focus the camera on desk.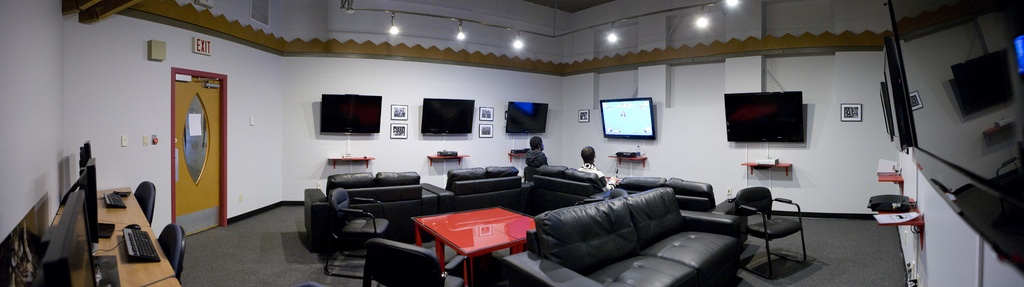
Focus region: 380,177,545,277.
